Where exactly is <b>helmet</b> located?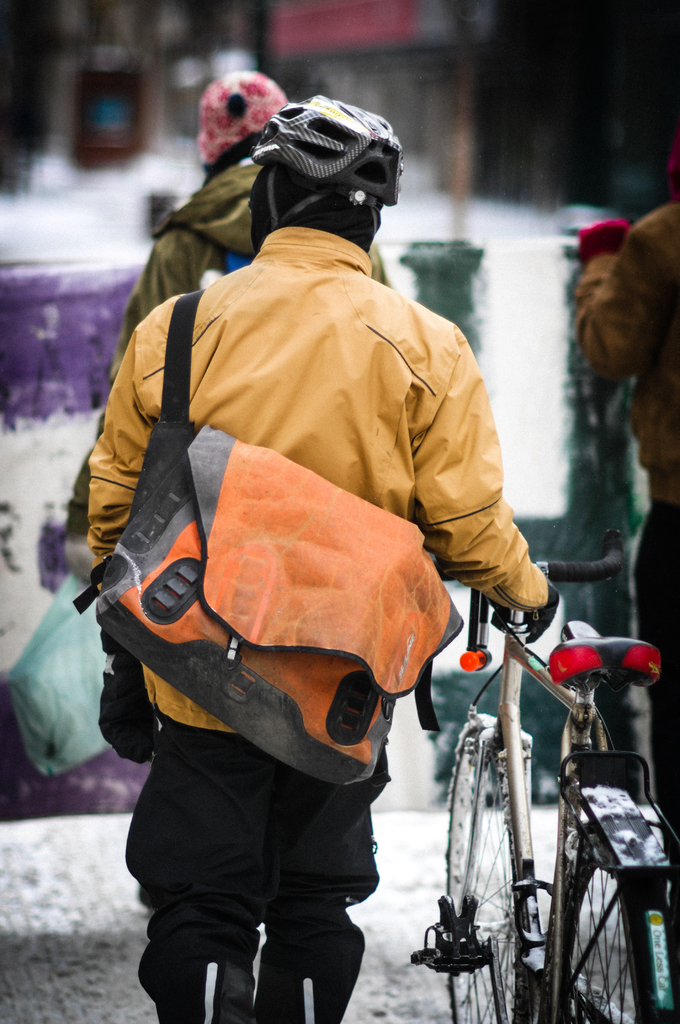
Its bounding box is (193, 73, 296, 173).
